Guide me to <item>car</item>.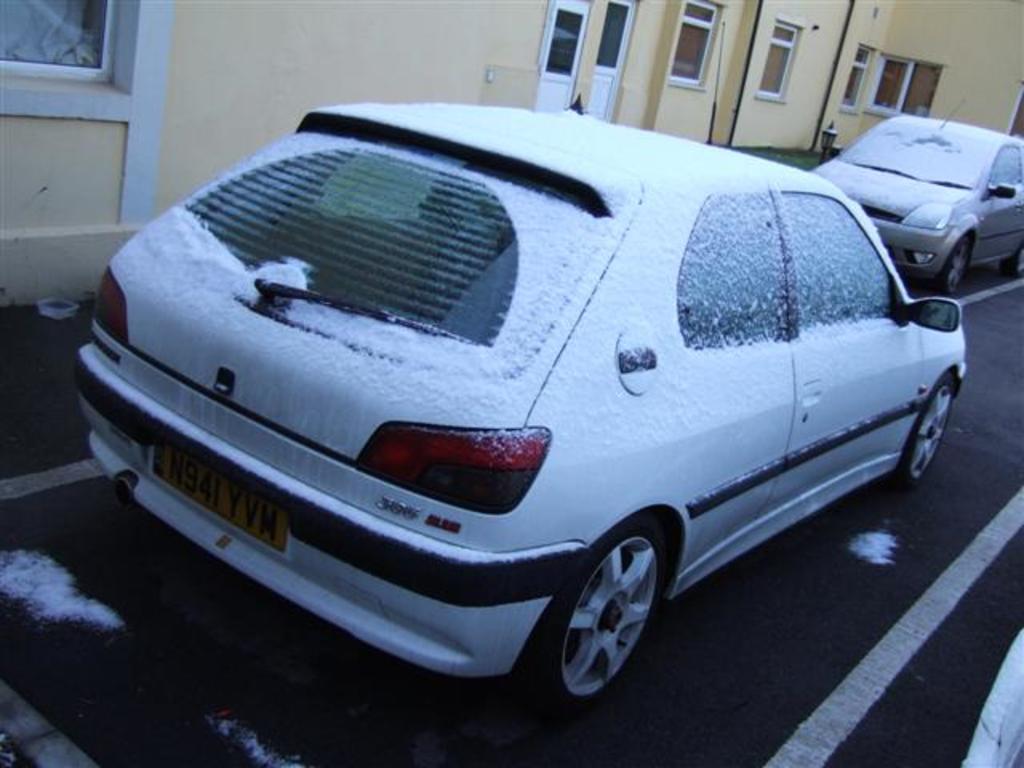
Guidance: l=77, t=21, r=966, b=710.
